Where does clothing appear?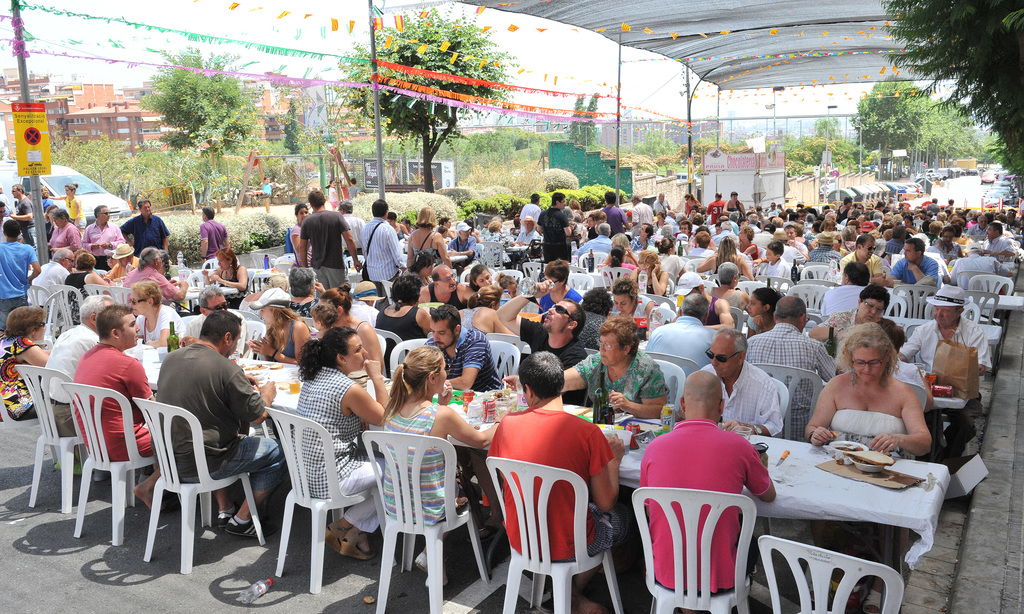
Appears at {"left": 644, "top": 315, "right": 721, "bottom": 373}.
